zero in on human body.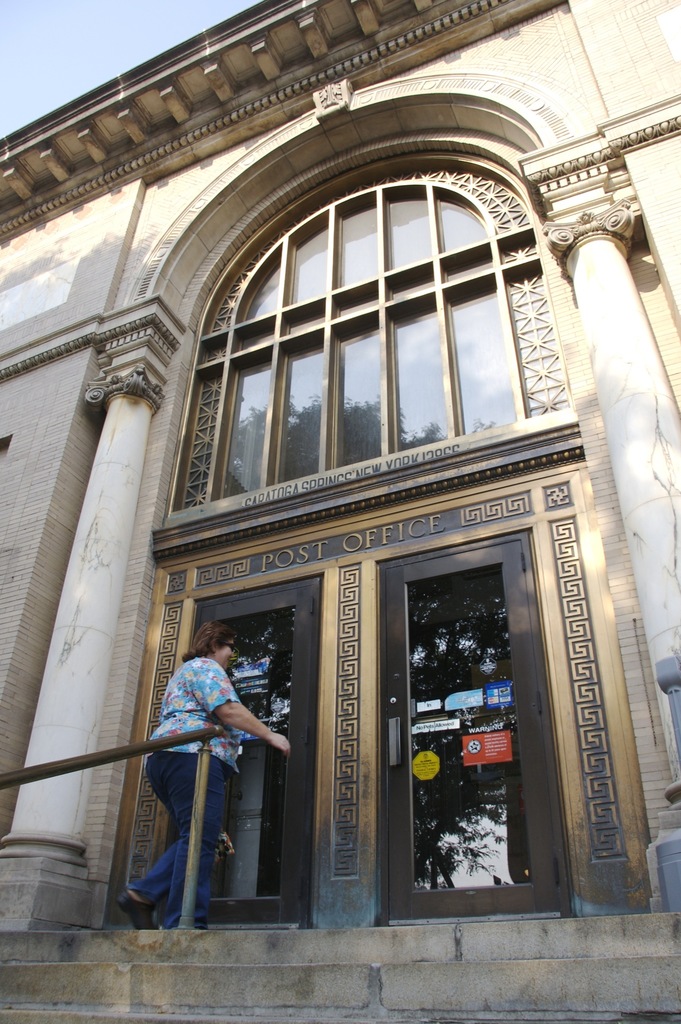
Zeroed in: (x1=144, y1=622, x2=265, y2=911).
